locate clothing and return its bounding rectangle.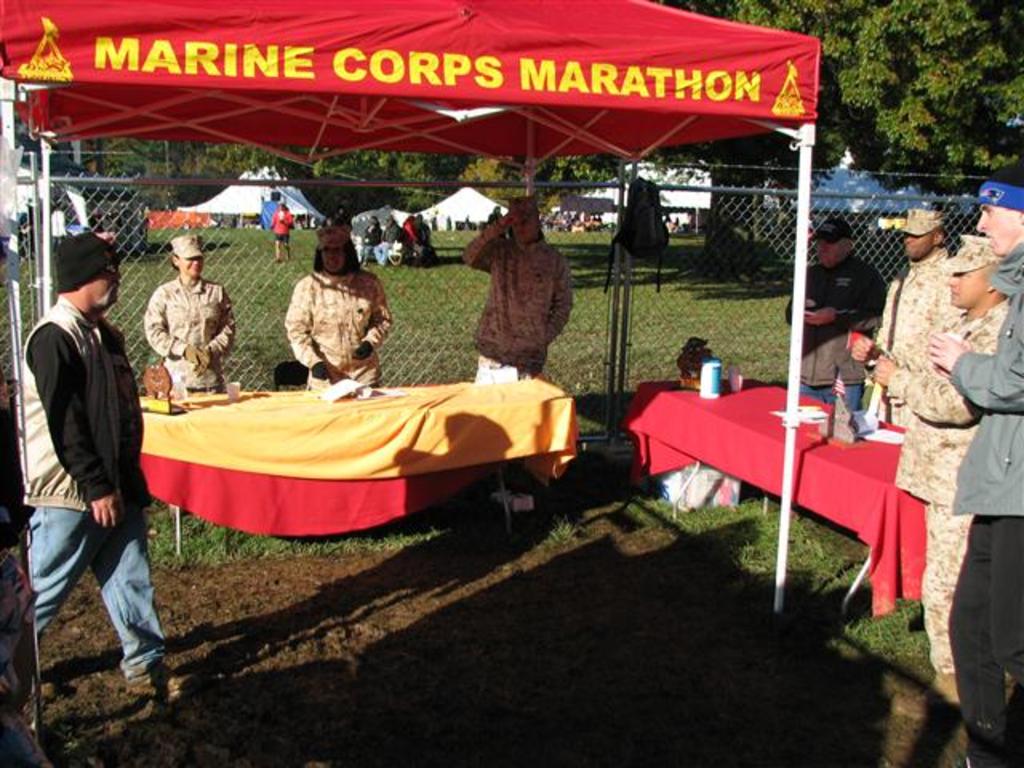
rect(371, 222, 398, 266).
